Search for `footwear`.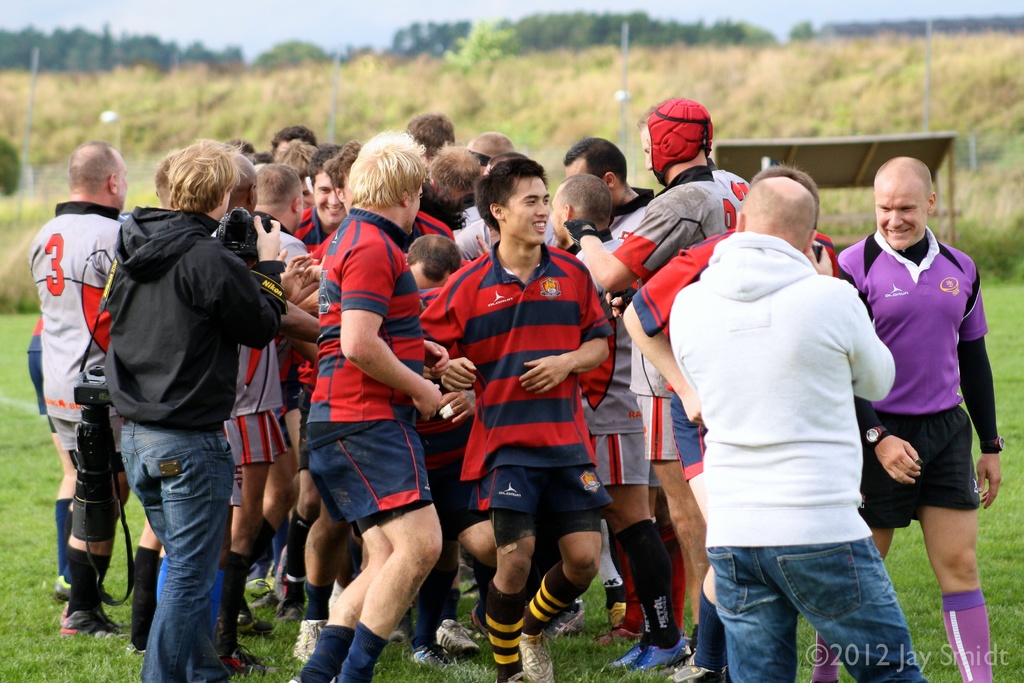
Found at (x1=607, y1=644, x2=650, y2=675).
